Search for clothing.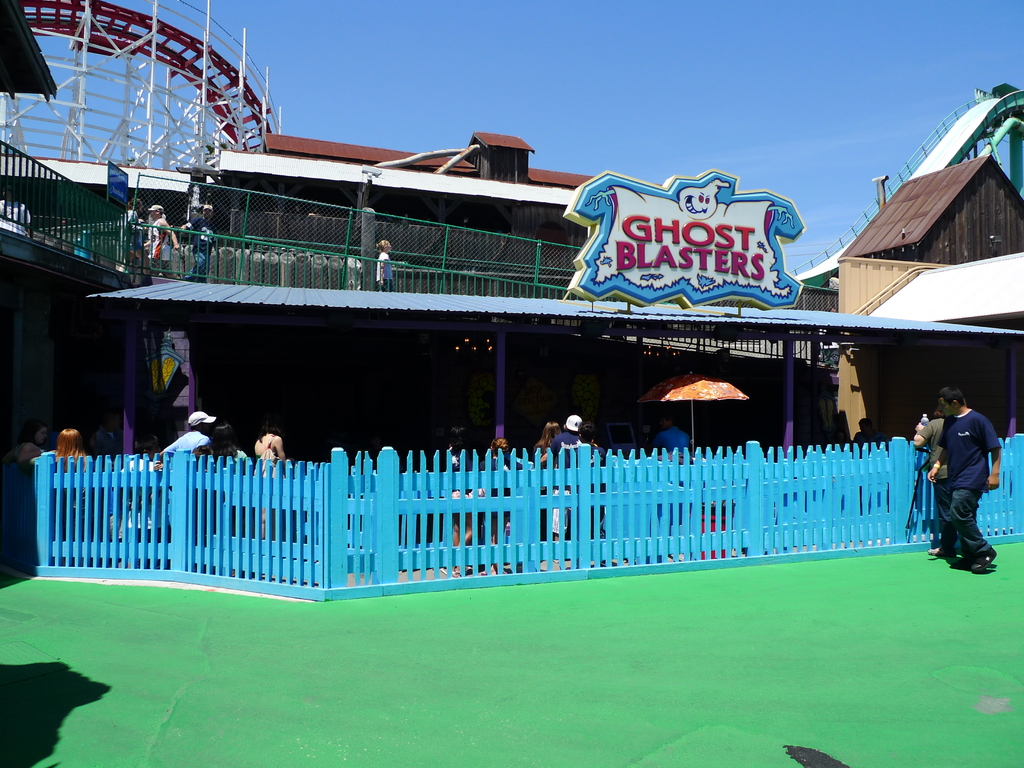
Found at (left=915, top=415, right=957, bottom=553).
